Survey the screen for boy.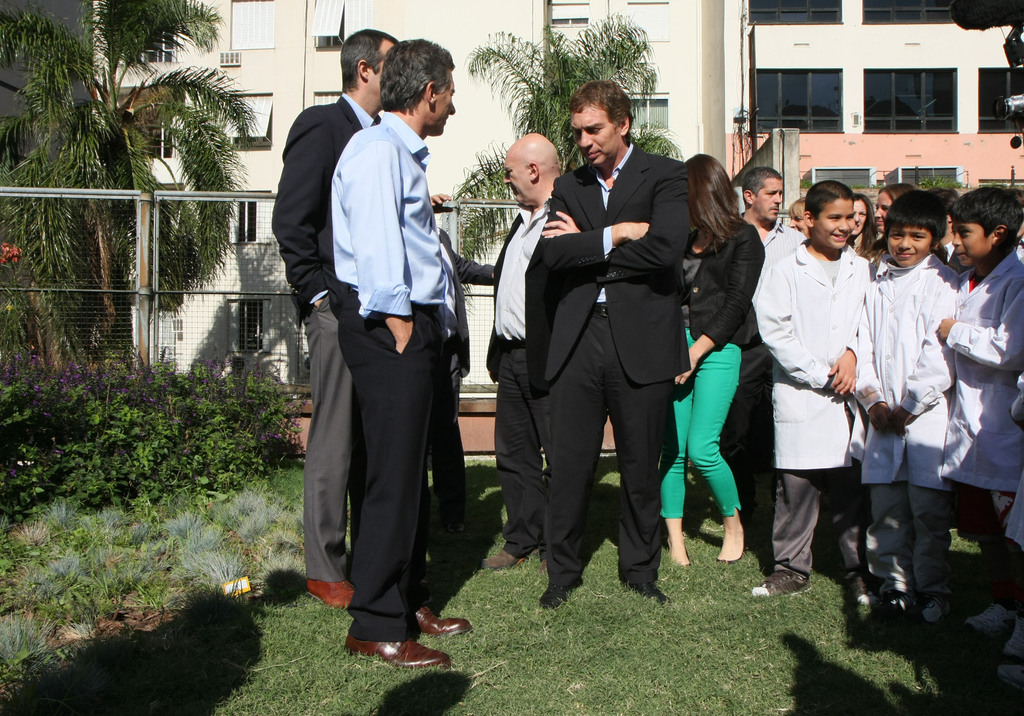
Survey found: Rect(895, 237, 1023, 630).
